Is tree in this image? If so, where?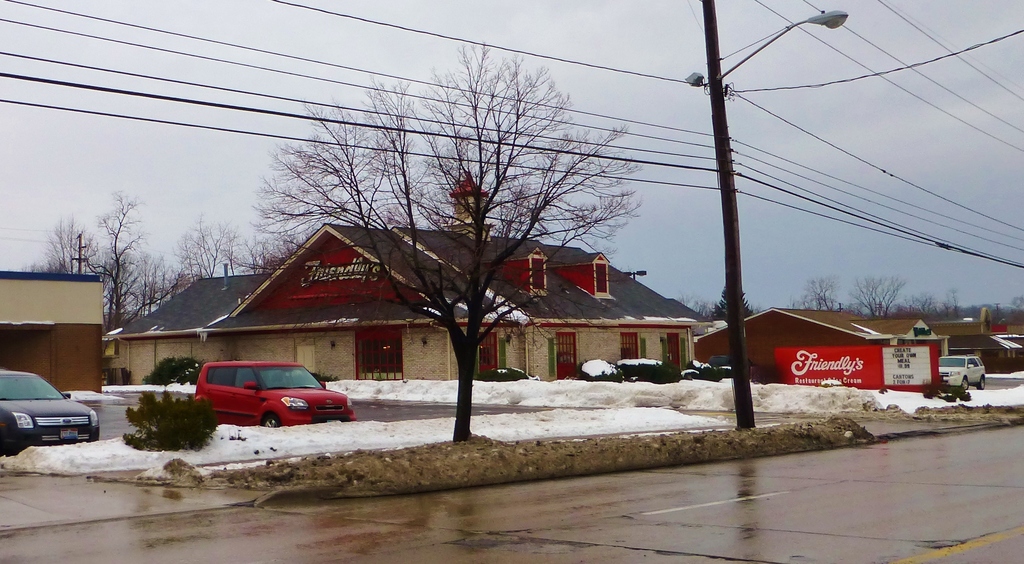
Yes, at [148, 254, 175, 291].
